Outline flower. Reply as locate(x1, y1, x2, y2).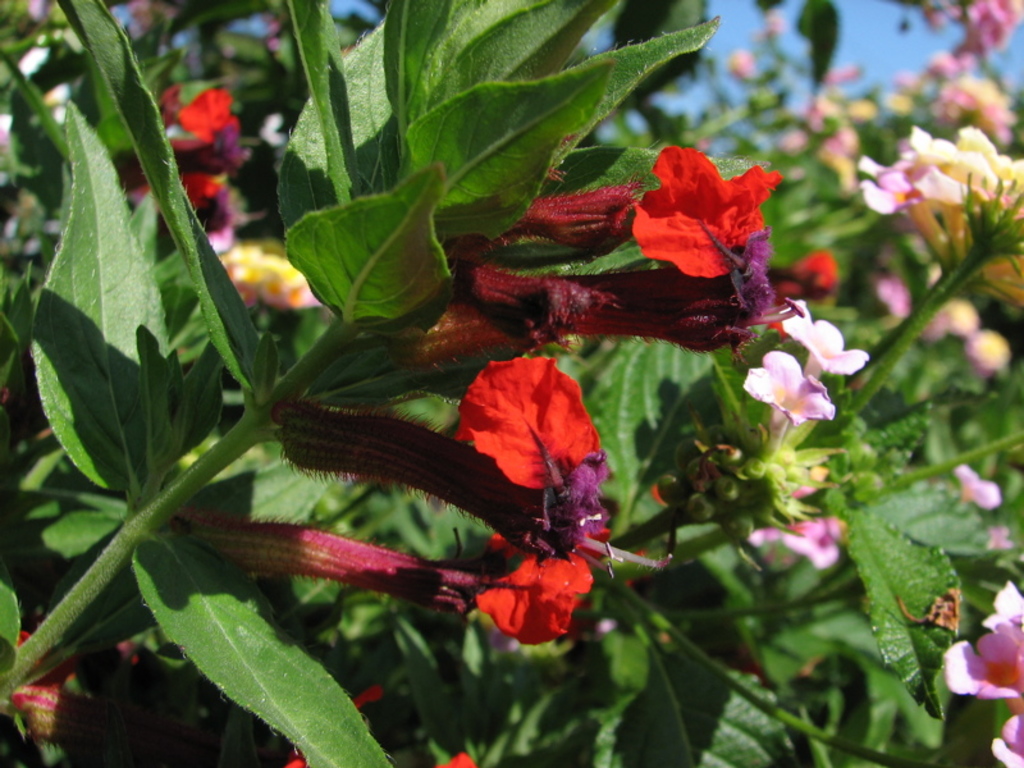
locate(978, 582, 1023, 628).
